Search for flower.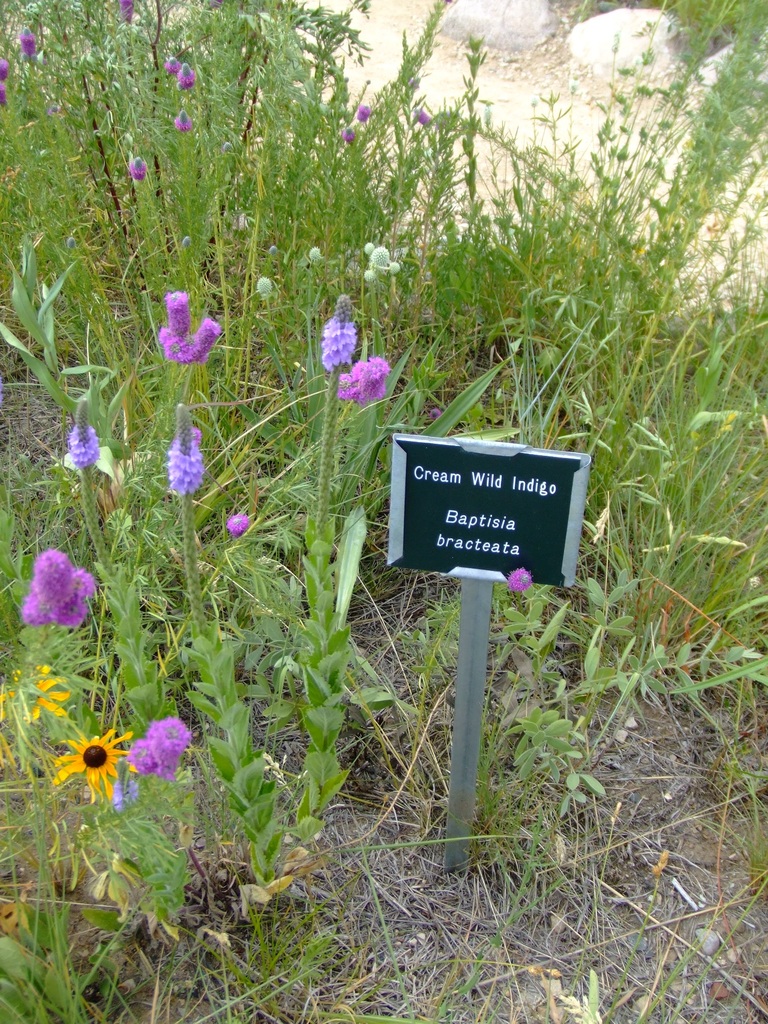
Found at rect(344, 125, 352, 141).
